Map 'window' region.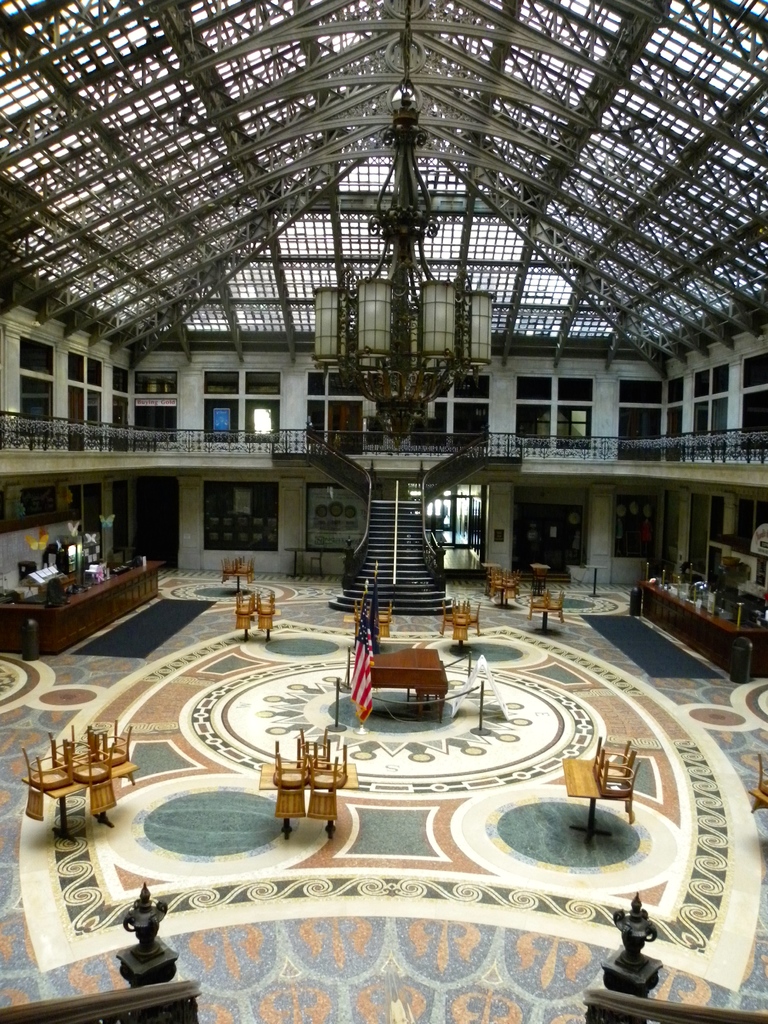
Mapped to 452:404:484:449.
